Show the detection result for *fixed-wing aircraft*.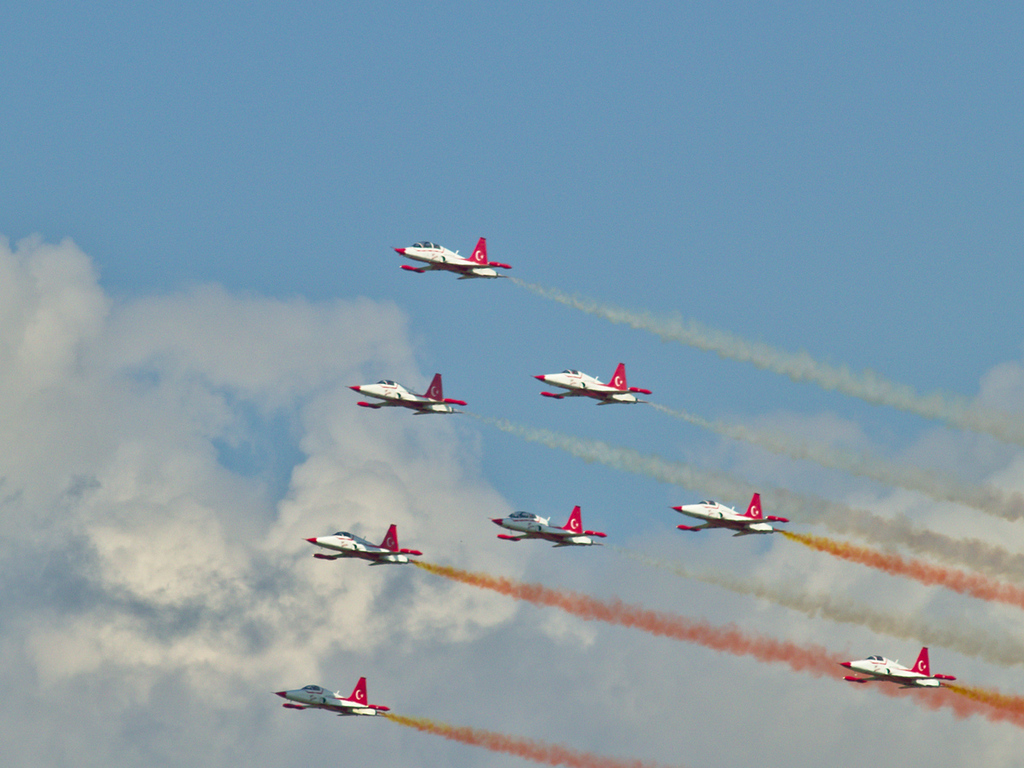
<bbox>668, 491, 796, 541</bbox>.
